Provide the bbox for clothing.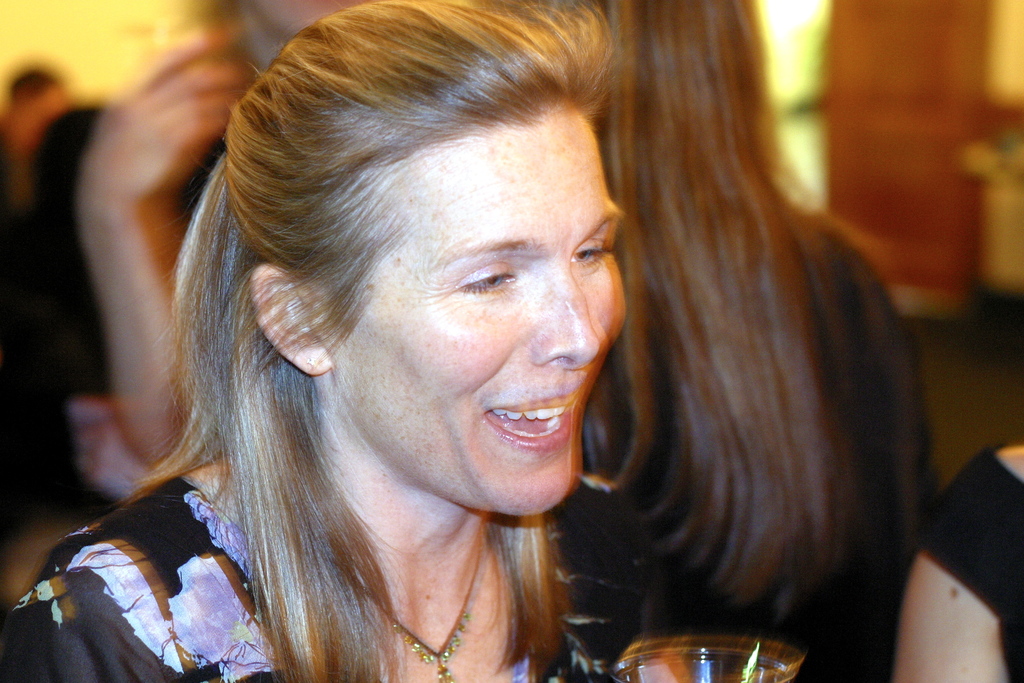
[x1=0, y1=470, x2=731, y2=682].
